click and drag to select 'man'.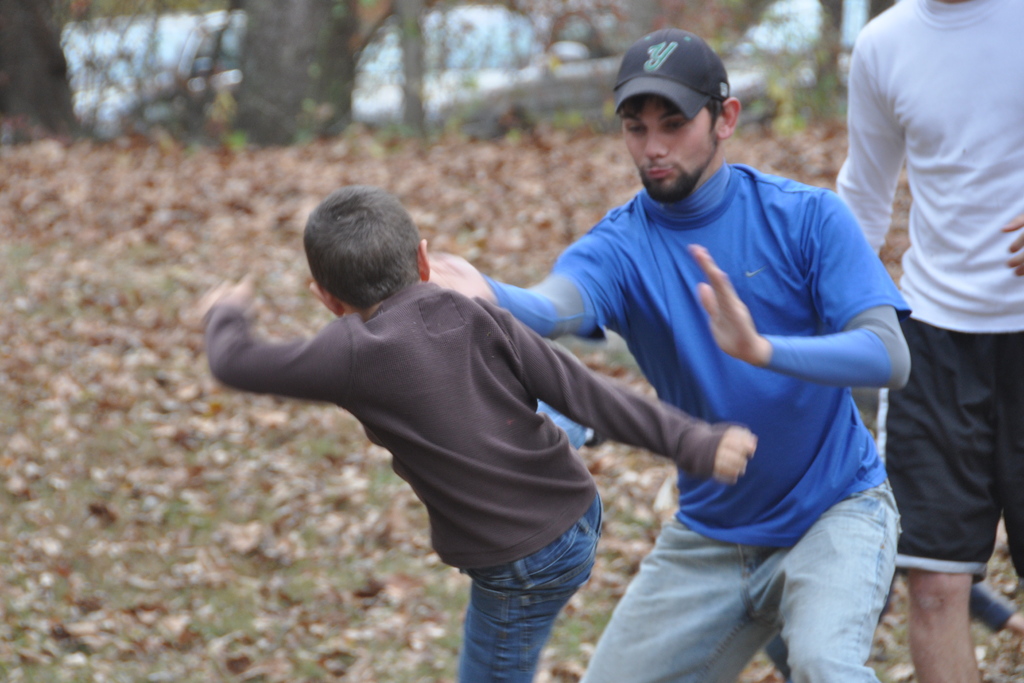
Selection: <box>425,26,911,682</box>.
